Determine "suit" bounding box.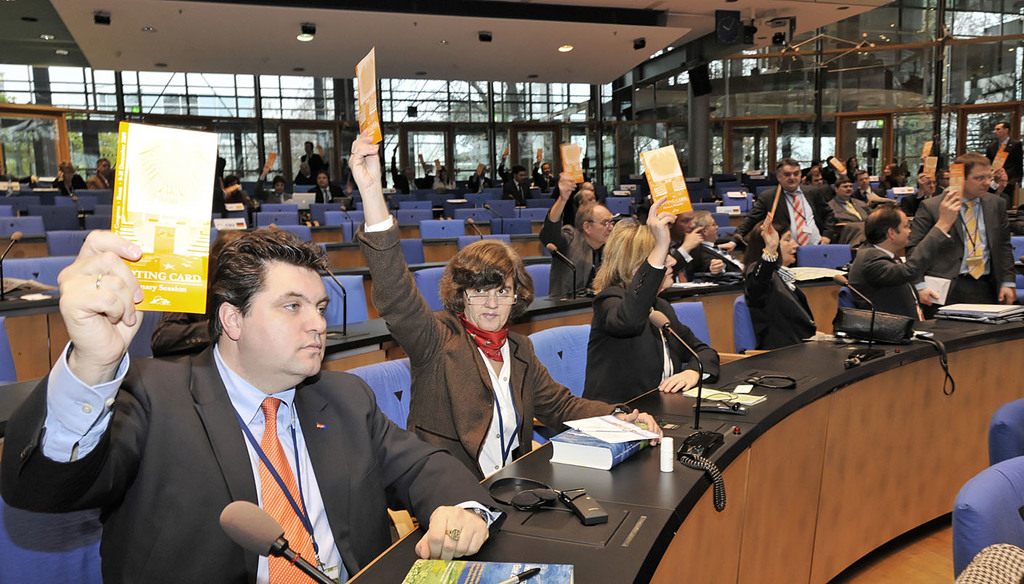
Determined: [393,155,424,196].
